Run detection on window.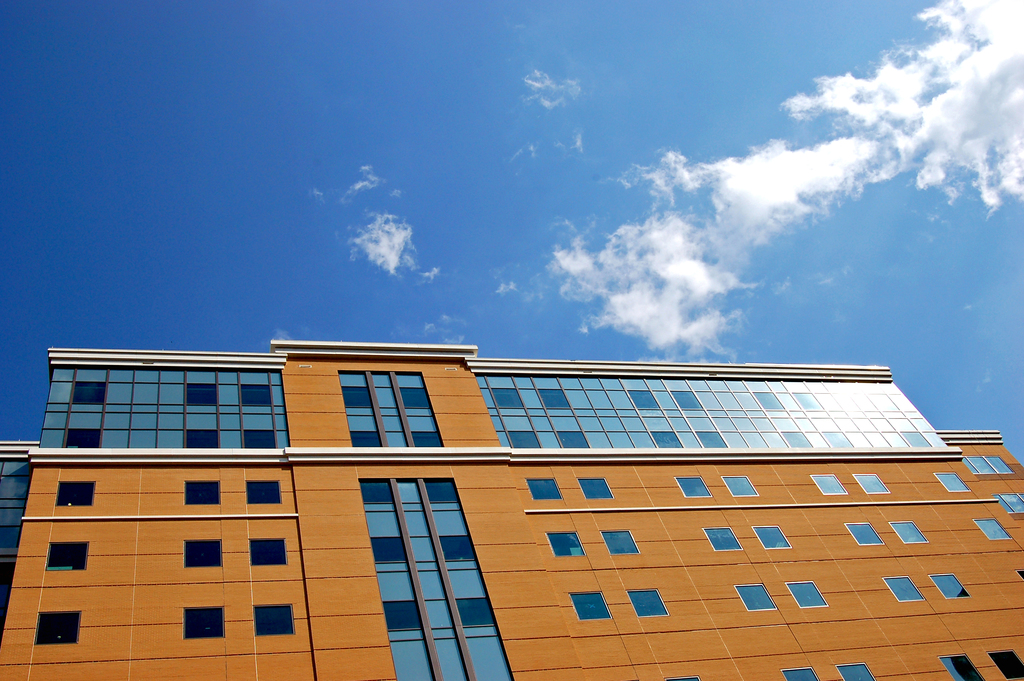
Result: detection(250, 544, 285, 565).
